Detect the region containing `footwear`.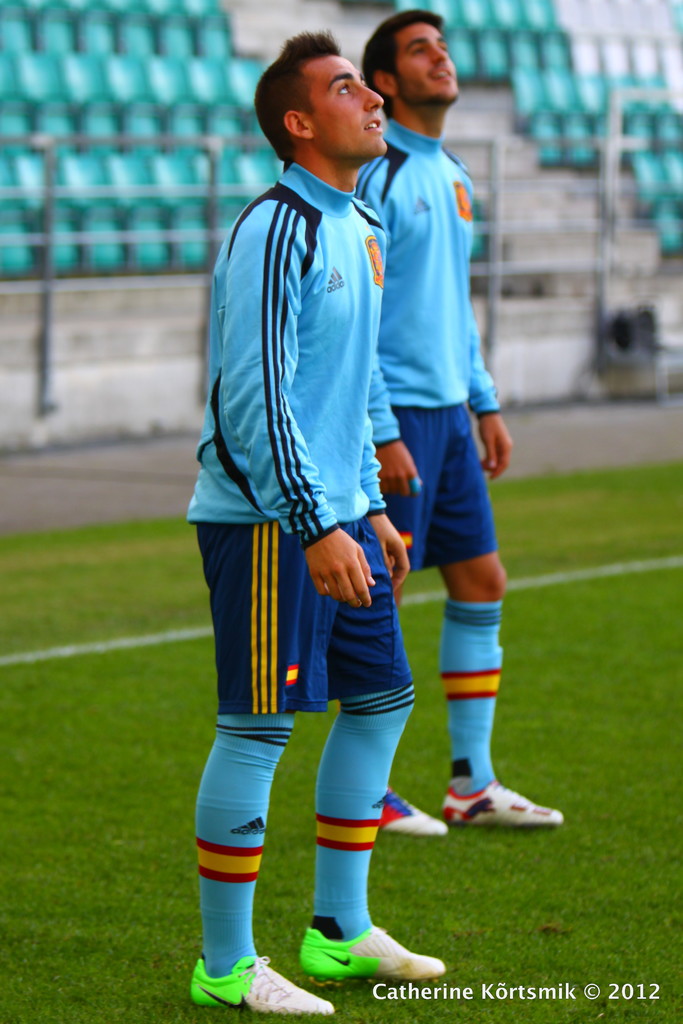
(301, 917, 448, 986).
